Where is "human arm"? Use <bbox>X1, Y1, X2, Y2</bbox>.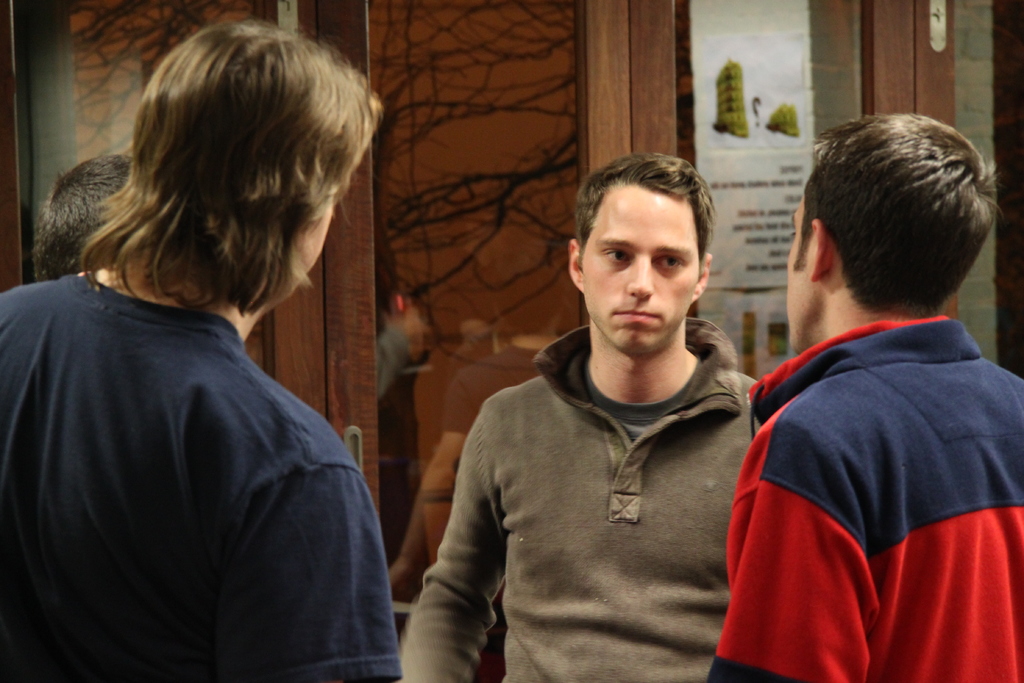
<bbox>408, 459, 518, 673</bbox>.
